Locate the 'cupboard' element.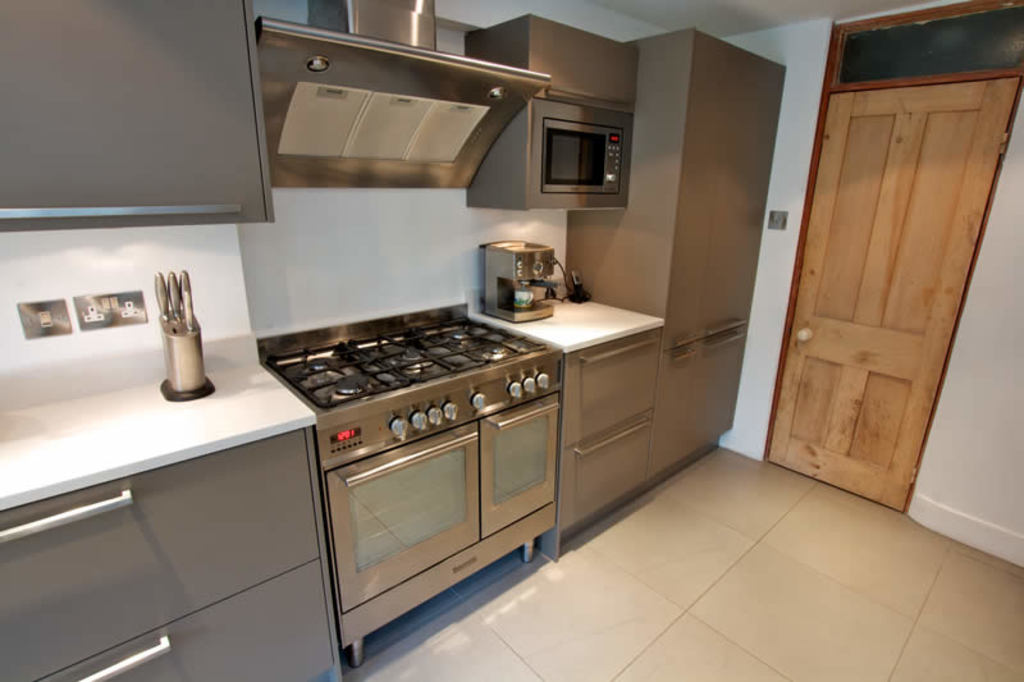
Element bbox: crop(0, 0, 778, 681).
